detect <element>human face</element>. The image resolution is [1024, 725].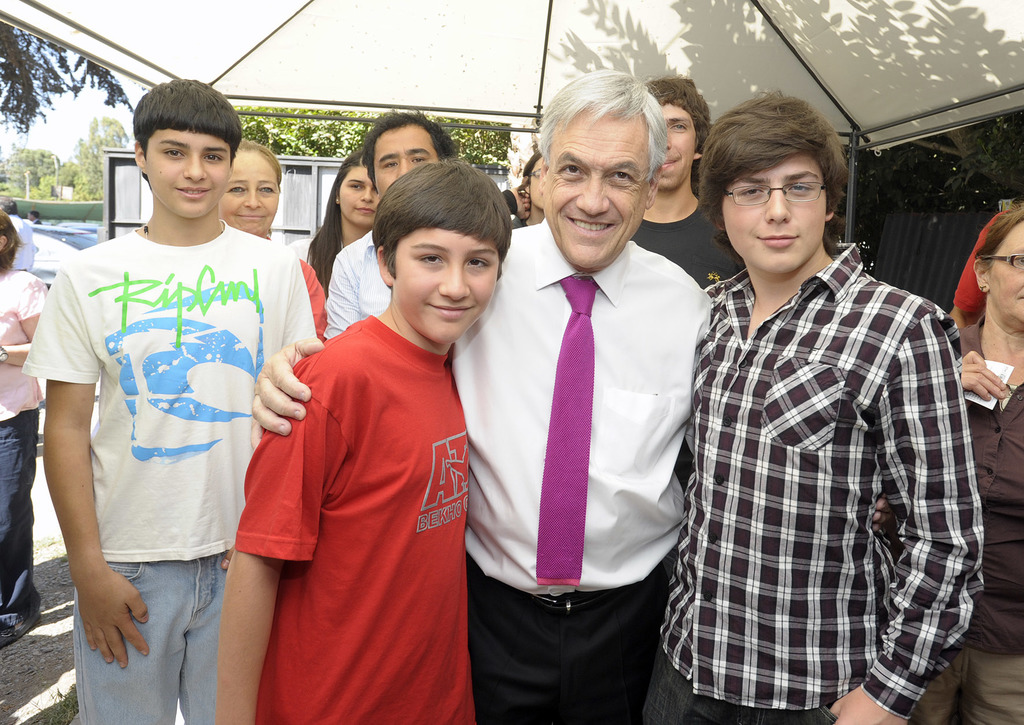
locate(655, 101, 694, 193).
